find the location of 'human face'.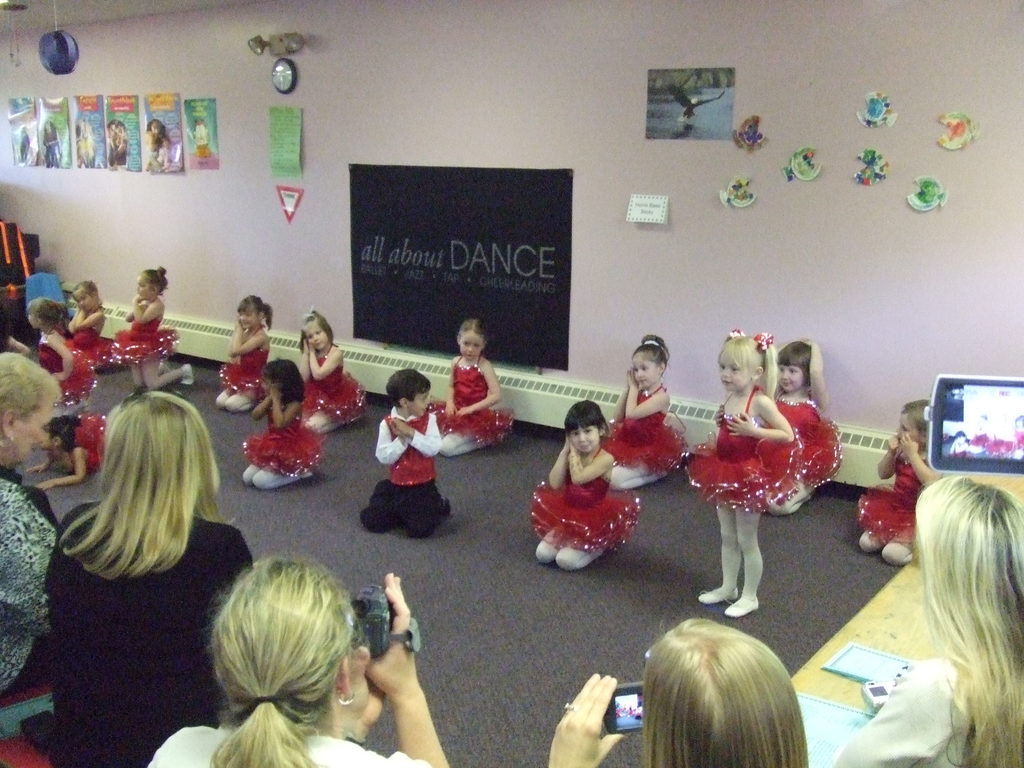
Location: 456:327:486:360.
